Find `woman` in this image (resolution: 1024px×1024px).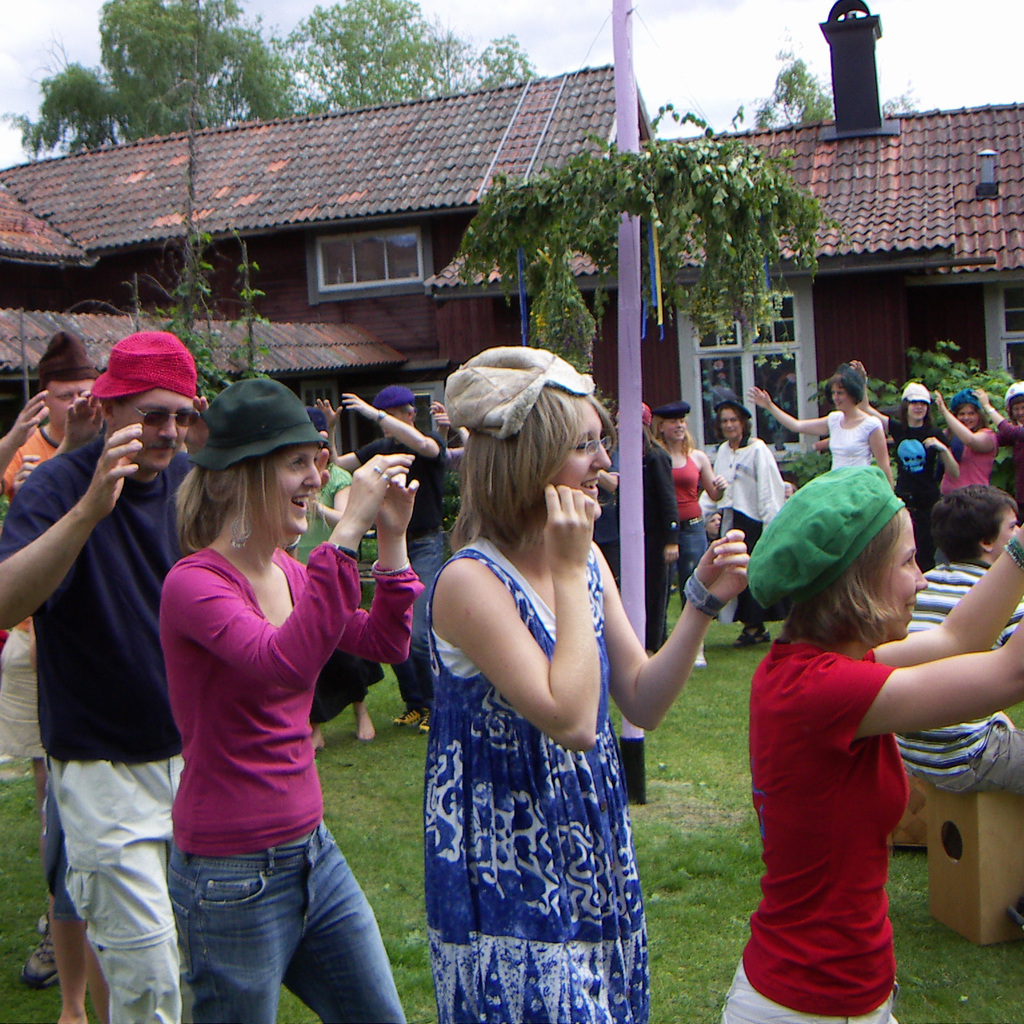
152,375,417,1023.
